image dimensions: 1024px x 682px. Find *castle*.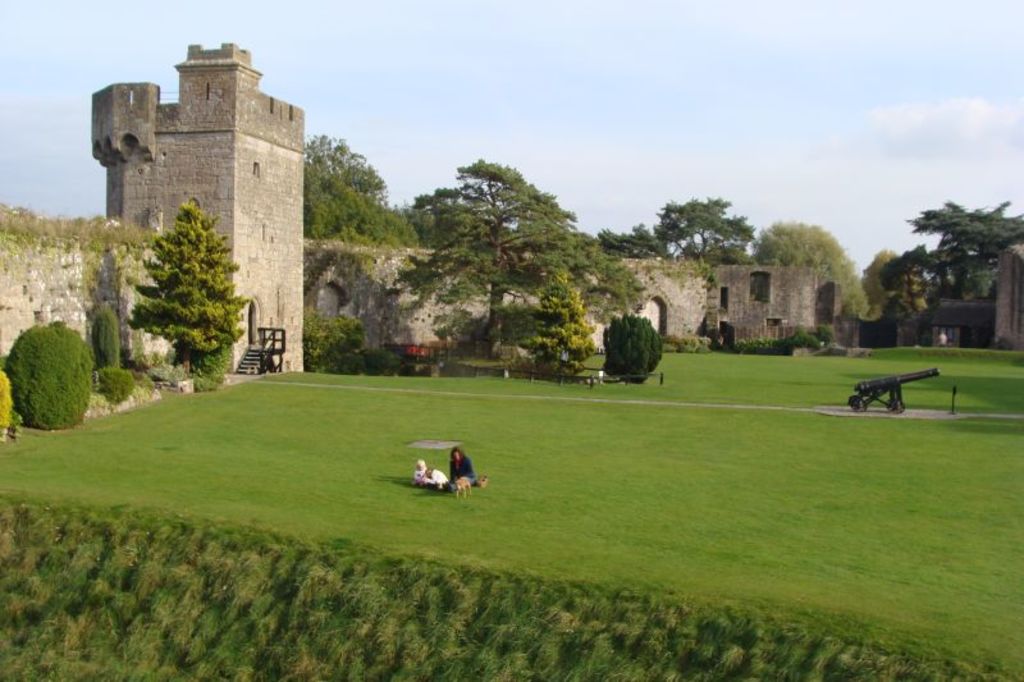
left=0, top=202, right=104, bottom=377.
